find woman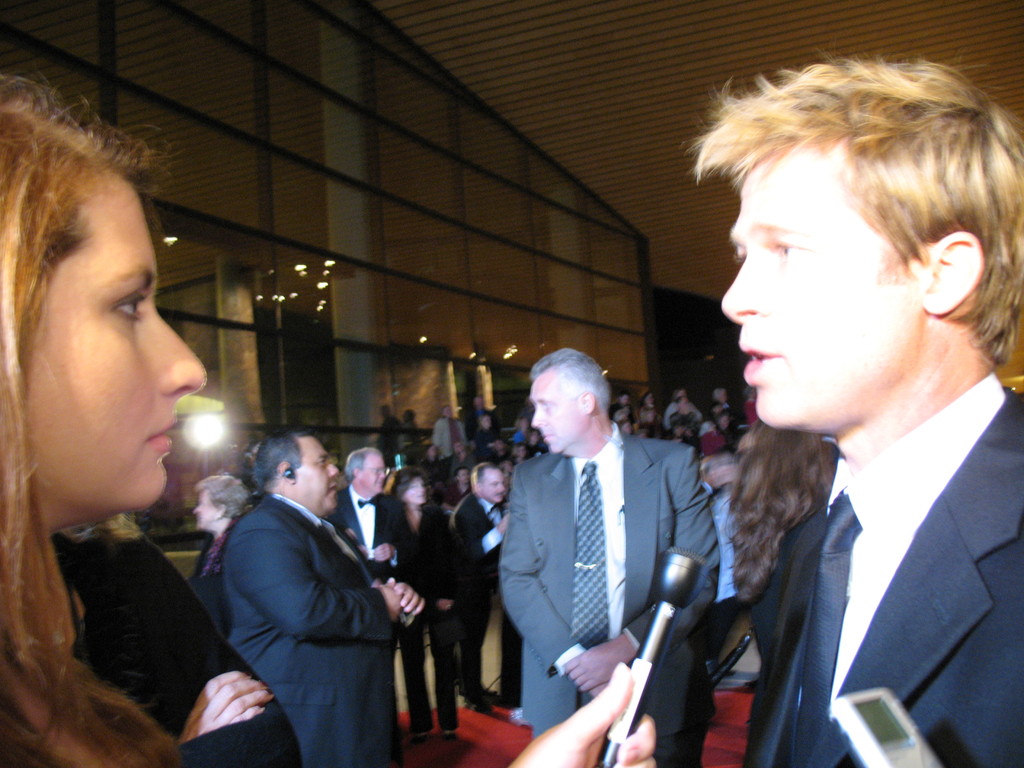
[x1=740, y1=391, x2=761, y2=428]
